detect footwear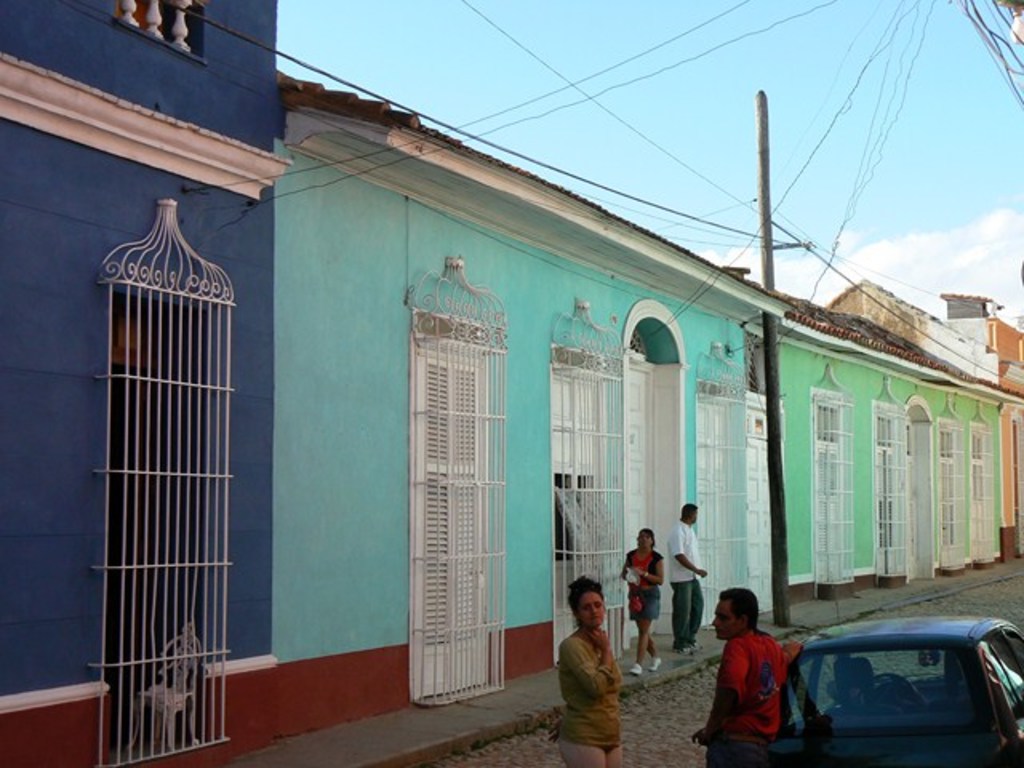
region(629, 661, 643, 672)
